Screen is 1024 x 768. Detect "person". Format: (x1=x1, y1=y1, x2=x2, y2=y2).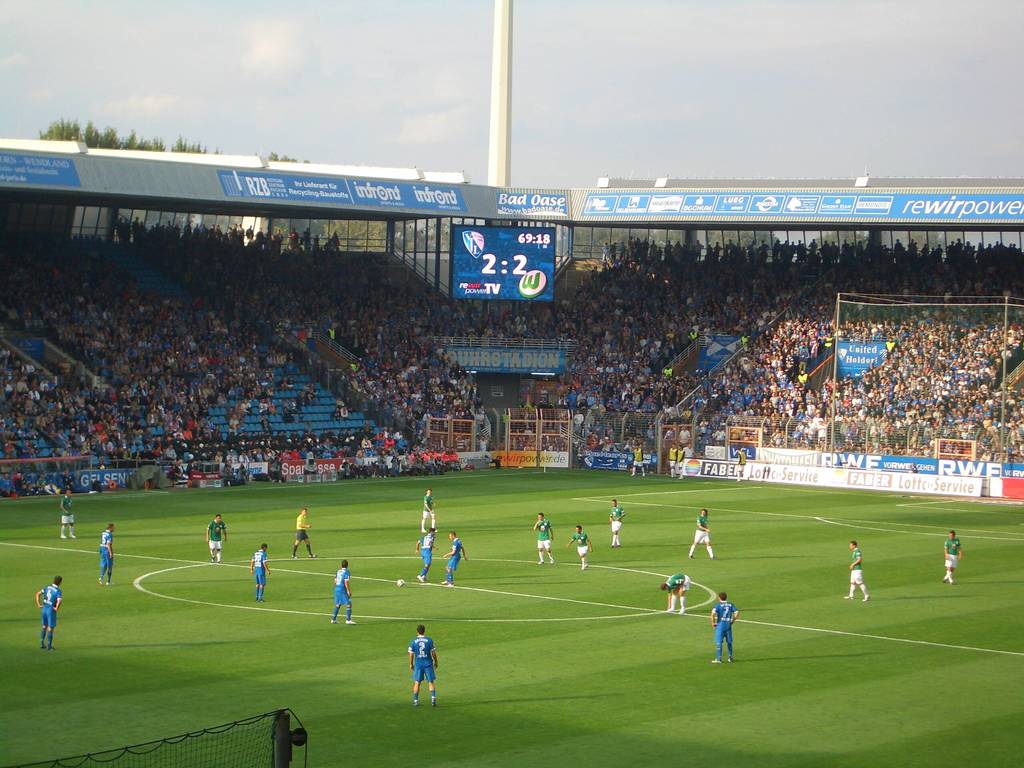
(x1=207, y1=512, x2=225, y2=563).
